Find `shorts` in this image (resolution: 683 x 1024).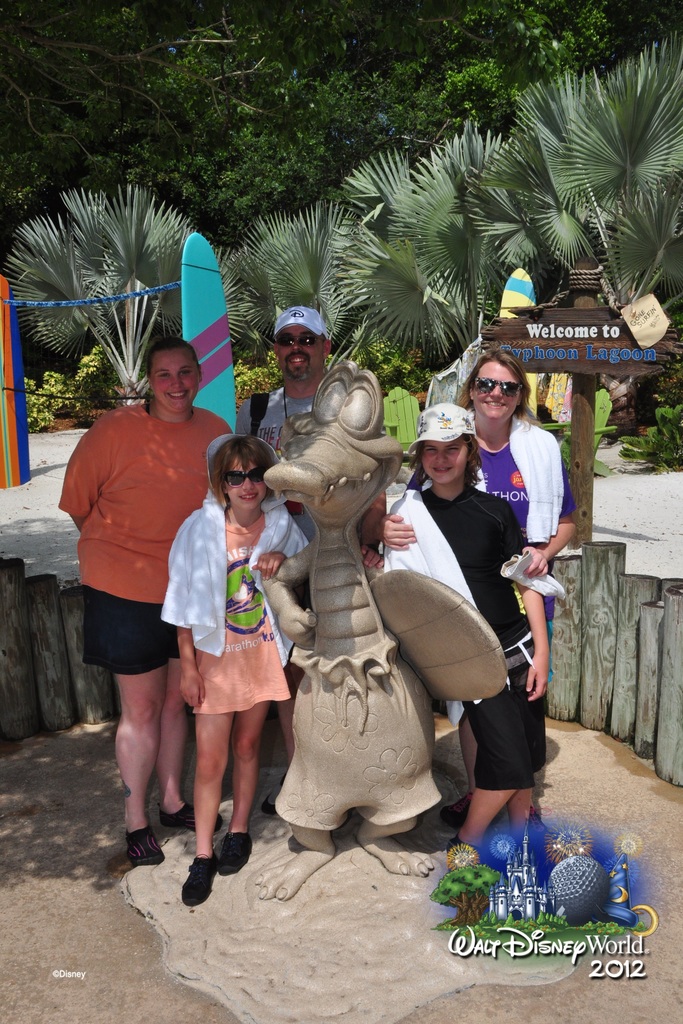
box=[462, 644, 544, 790].
